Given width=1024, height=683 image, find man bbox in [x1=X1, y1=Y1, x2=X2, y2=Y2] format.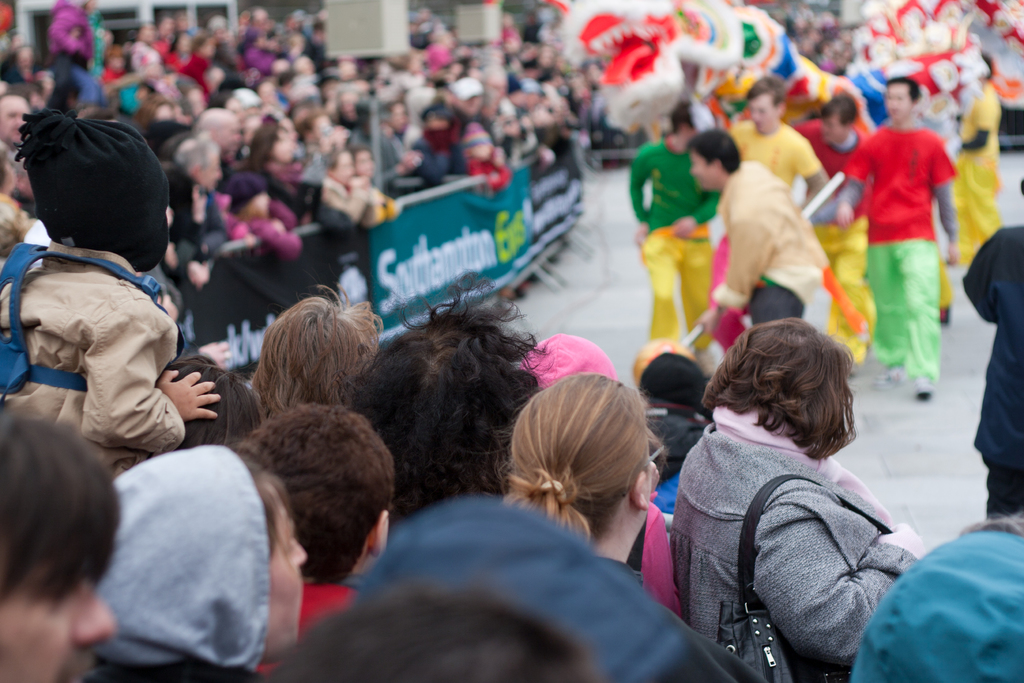
[x1=627, y1=96, x2=717, y2=339].
